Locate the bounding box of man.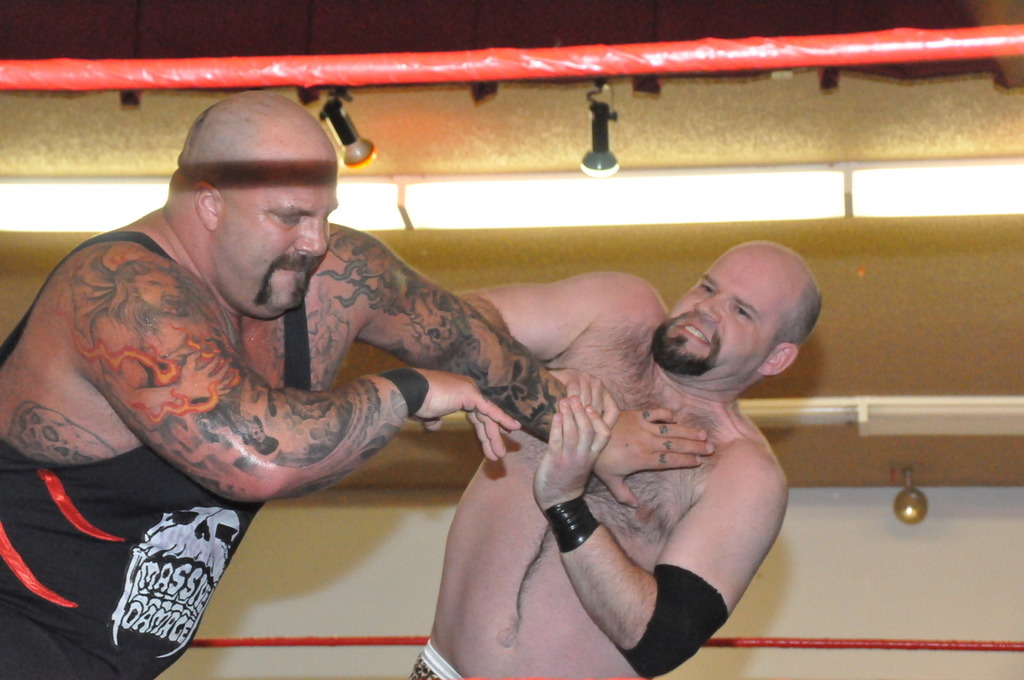
Bounding box: x1=408 y1=239 x2=821 y2=679.
